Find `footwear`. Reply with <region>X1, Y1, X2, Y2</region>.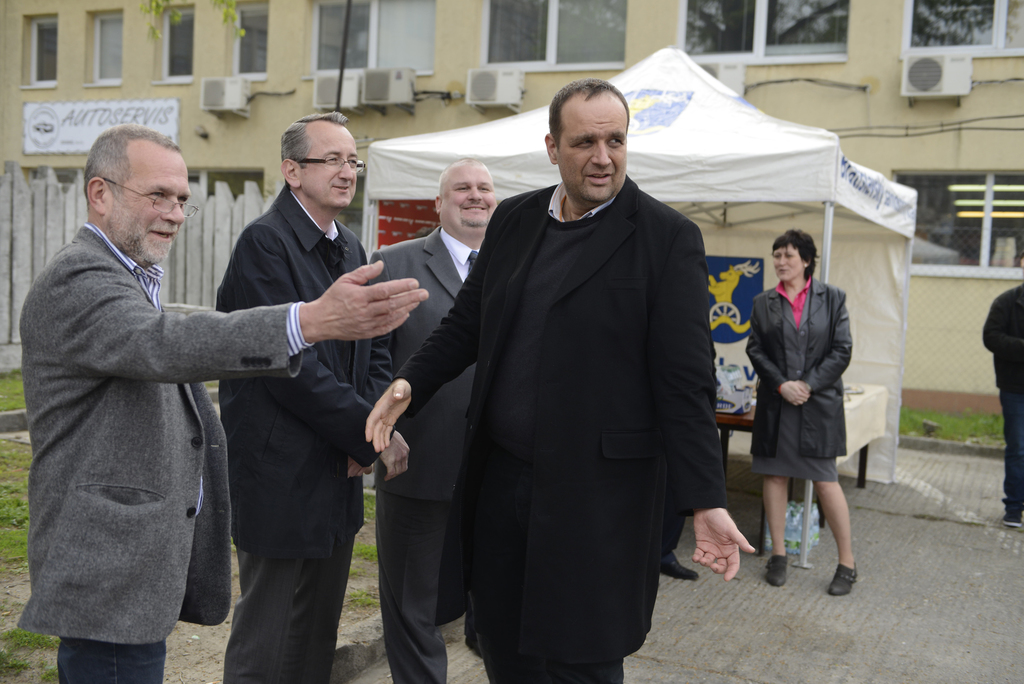
<region>828, 558, 859, 599</region>.
